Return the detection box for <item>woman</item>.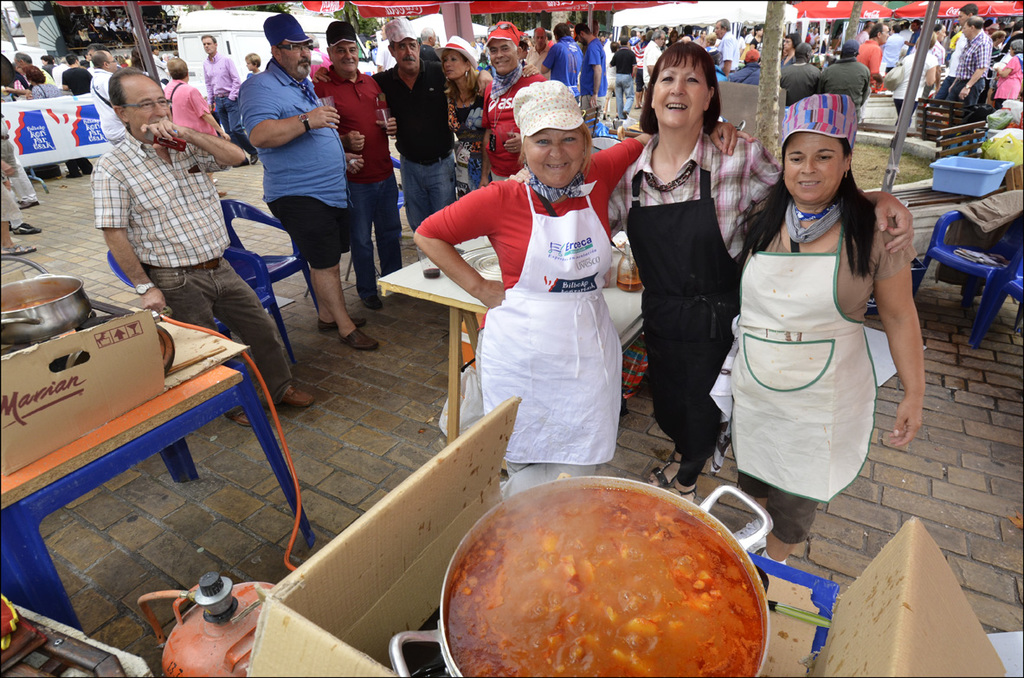
<bbox>411, 77, 751, 496</bbox>.
